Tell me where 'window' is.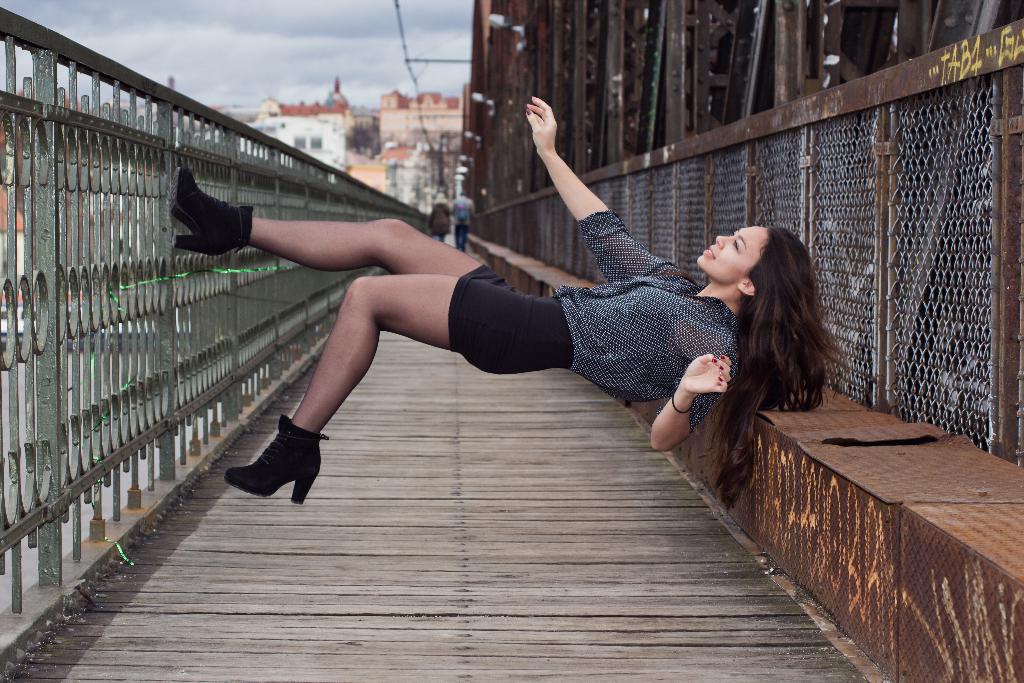
'window' is at 308:138:323:156.
